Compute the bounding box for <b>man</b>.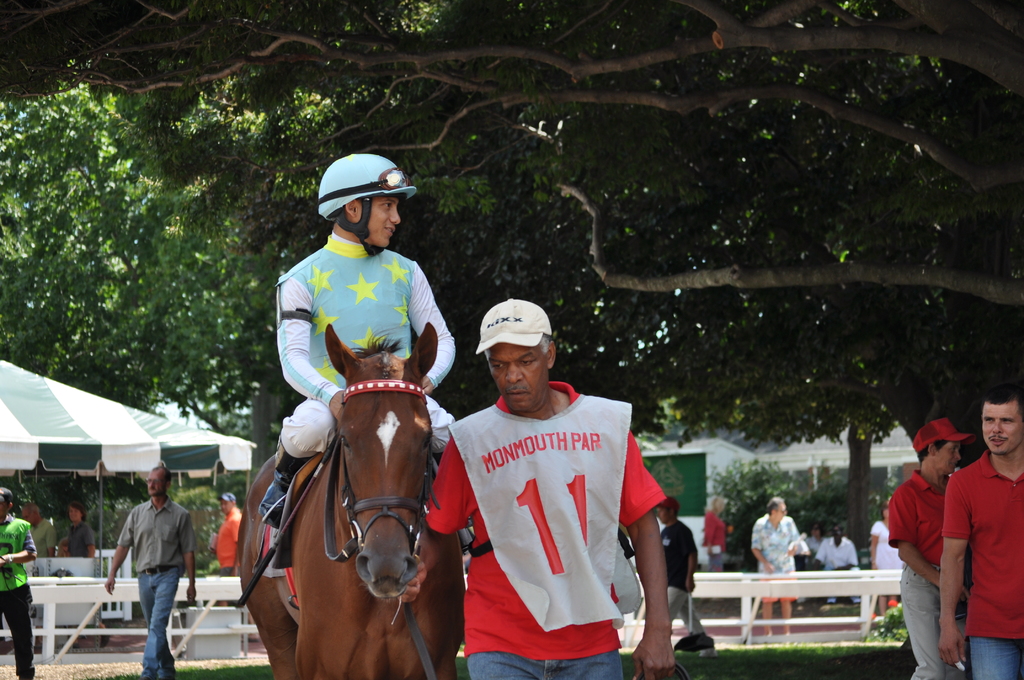
detection(101, 464, 197, 679).
